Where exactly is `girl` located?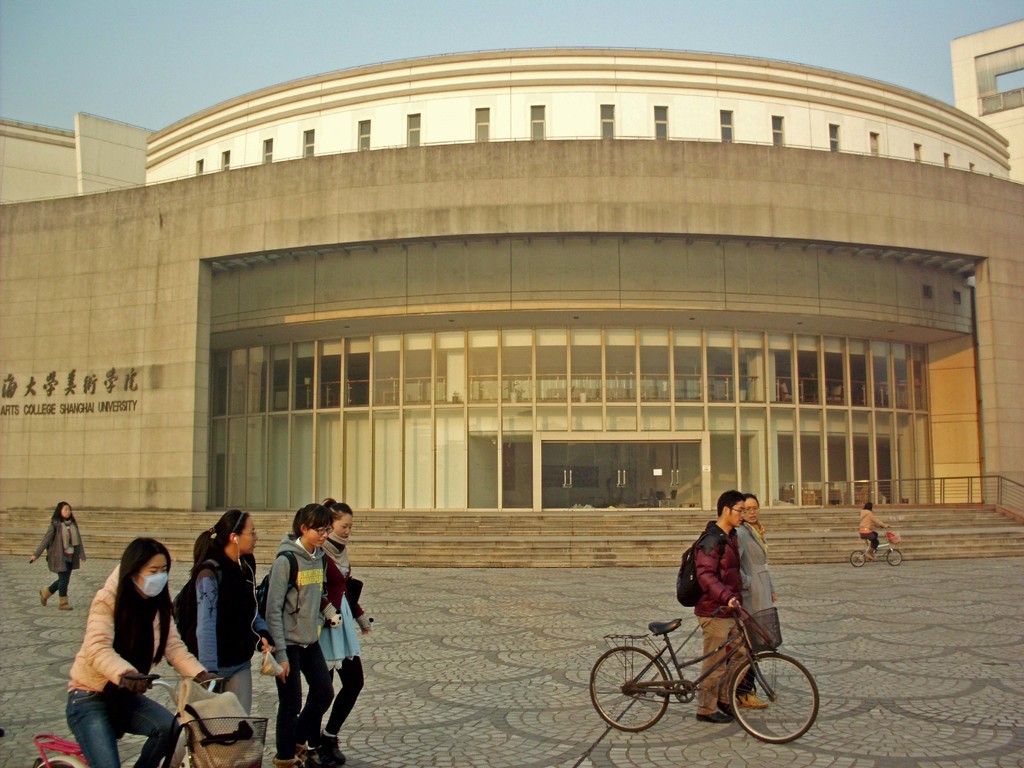
Its bounding box is [x1=257, y1=500, x2=337, y2=764].
